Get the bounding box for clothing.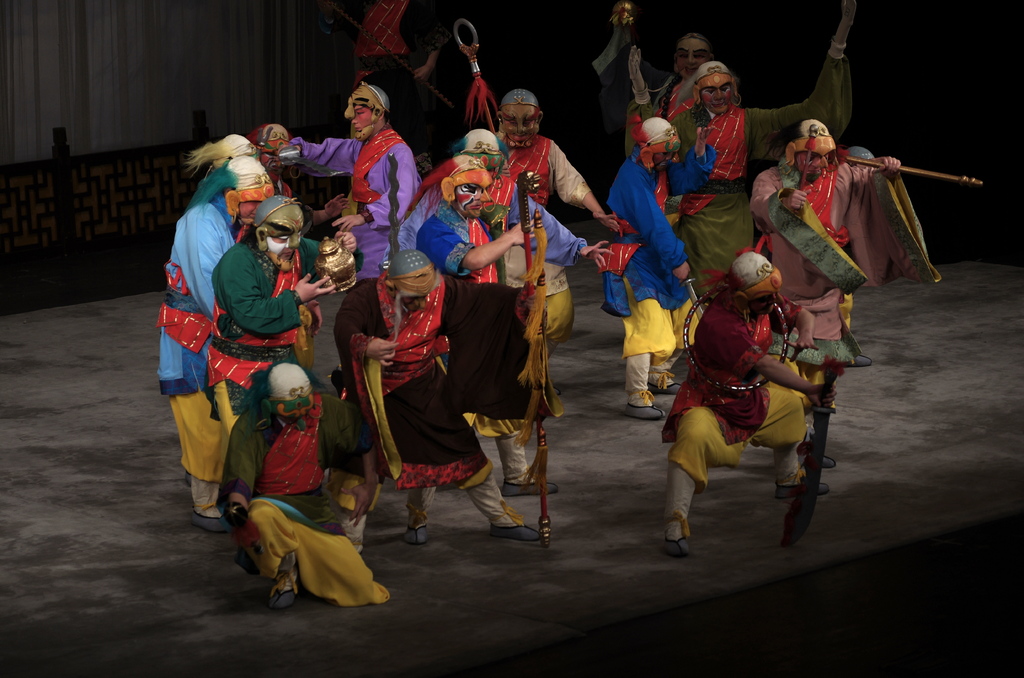
bbox(216, 396, 383, 606).
